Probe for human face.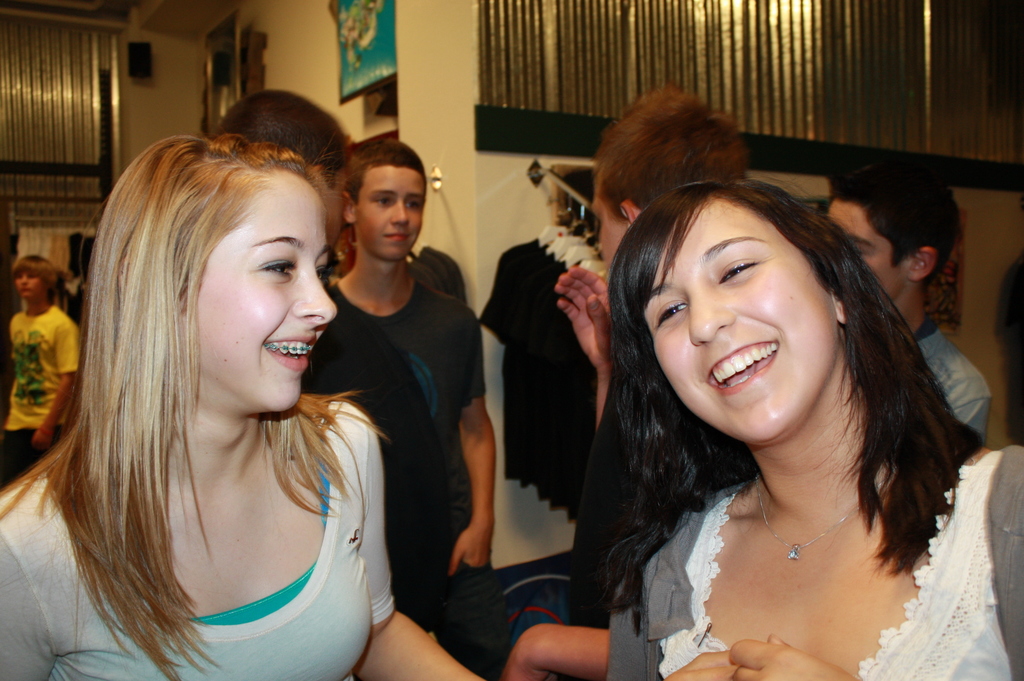
Probe result: <bbox>356, 163, 429, 256</bbox>.
